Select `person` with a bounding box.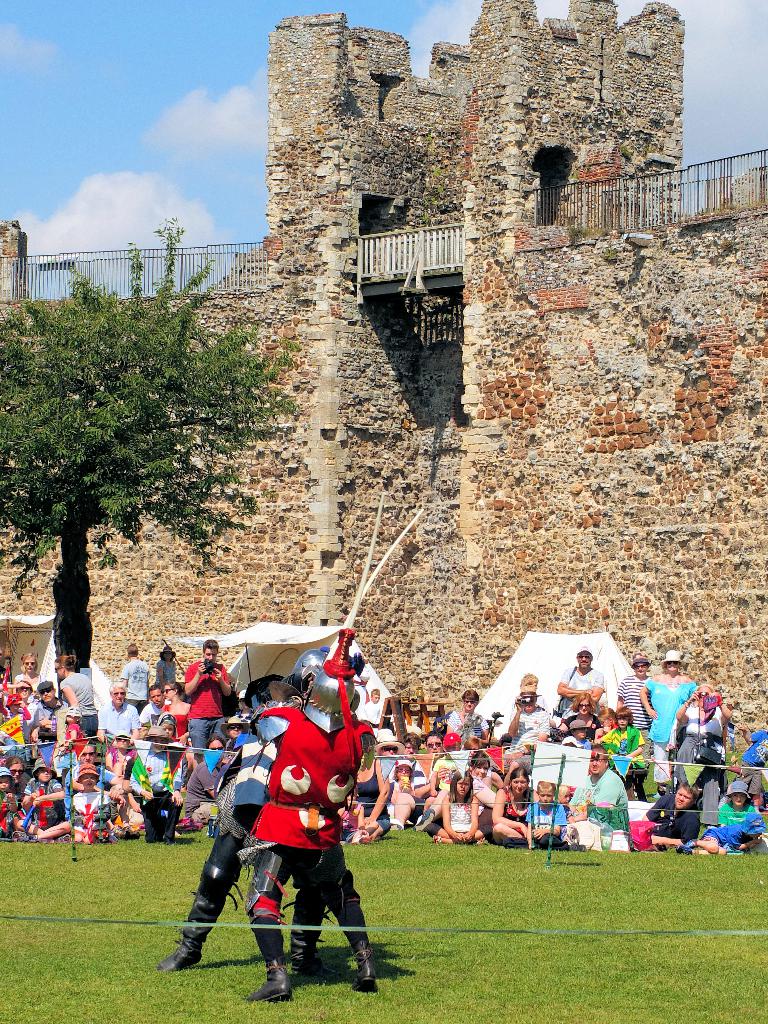
Rect(163, 685, 182, 746).
